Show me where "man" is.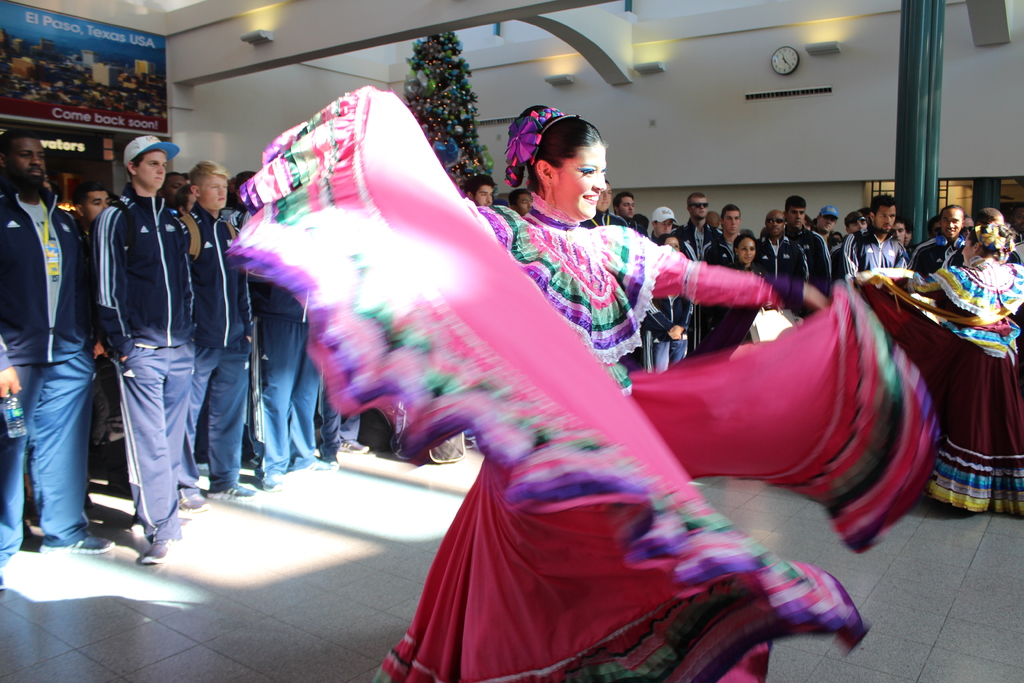
"man" is at (x1=945, y1=208, x2=1021, y2=265).
